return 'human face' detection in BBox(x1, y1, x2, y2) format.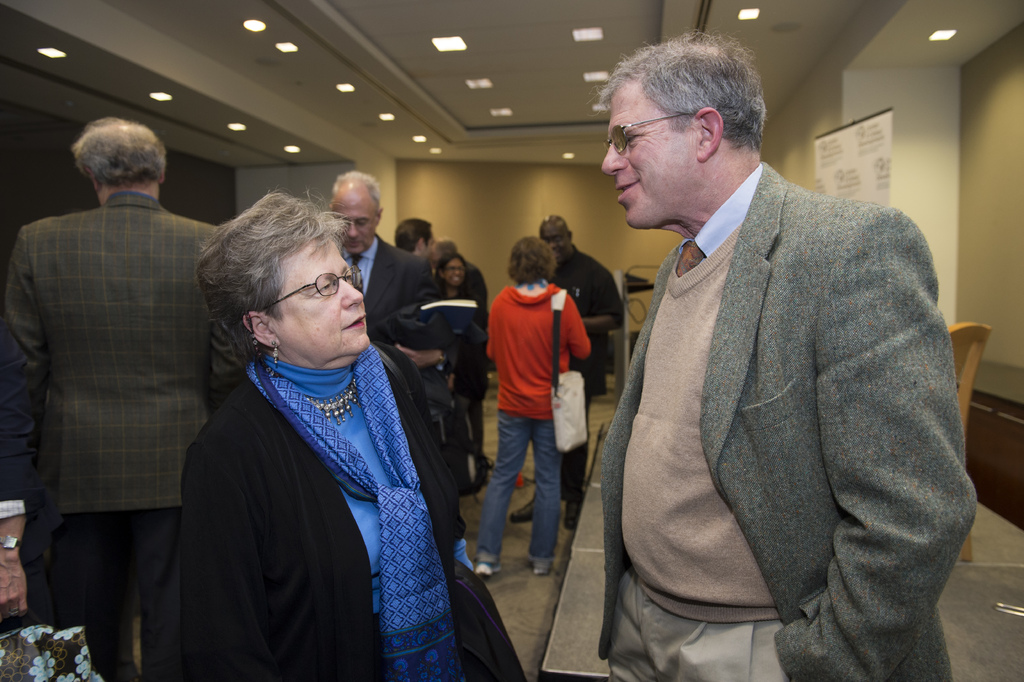
BBox(417, 228, 436, 262).
